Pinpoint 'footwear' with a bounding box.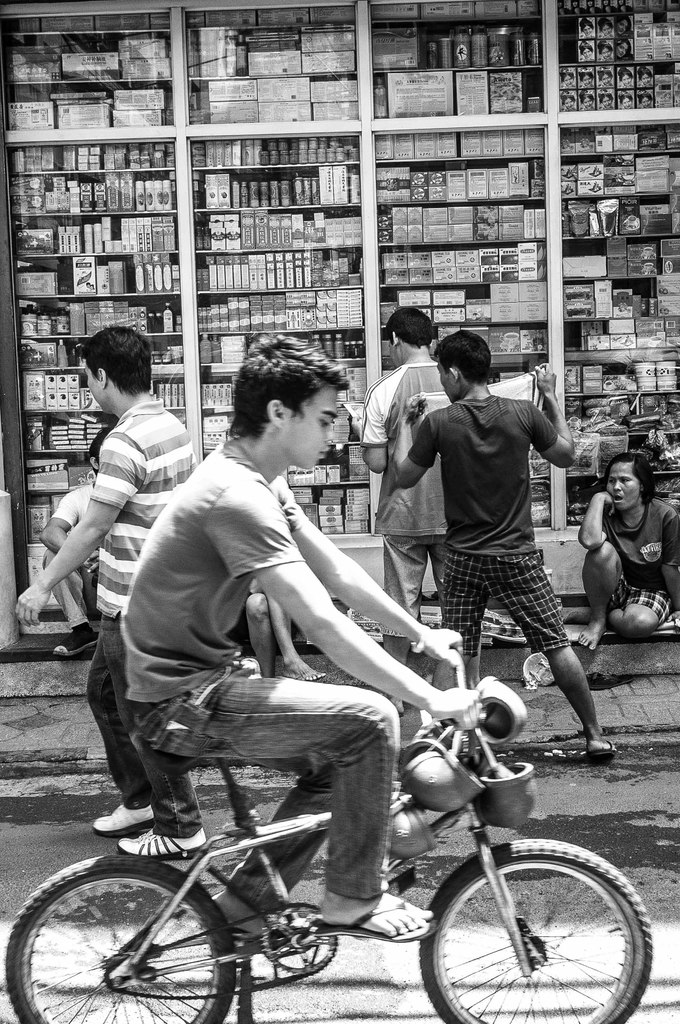
{"left": 93, "top": 806, "right": 158, "bottom": 836}.
